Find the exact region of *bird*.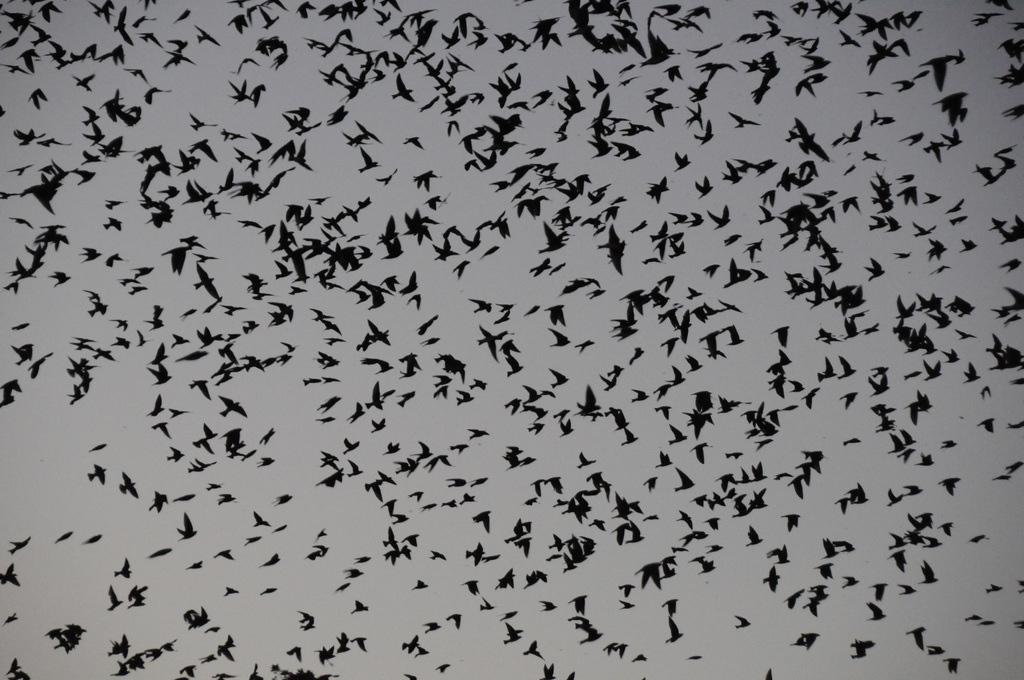
Exact region: 101:216:122:234.
